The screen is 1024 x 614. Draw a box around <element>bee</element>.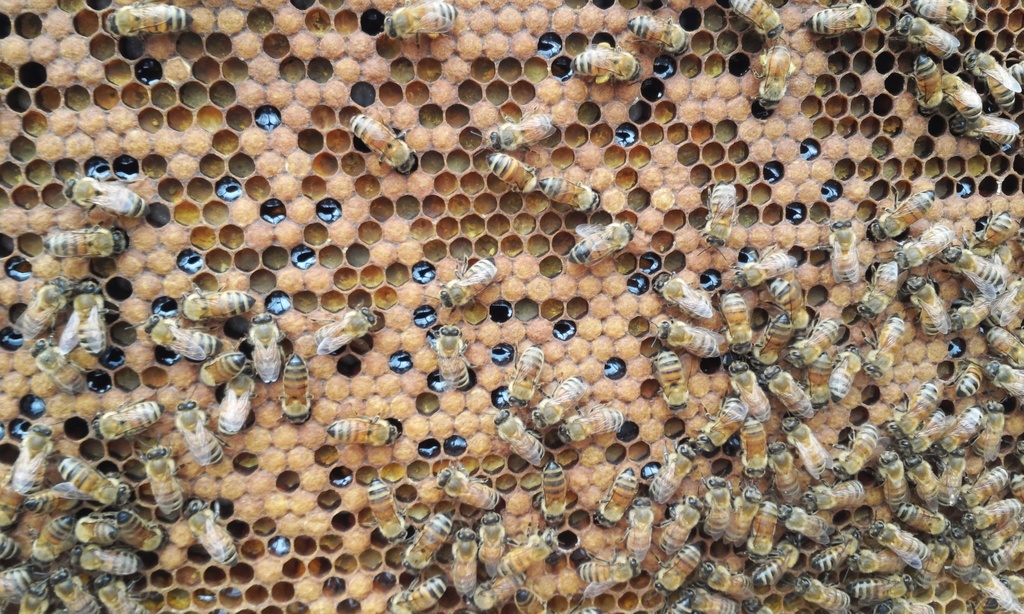
bbox=[549, 403, 624, 443].
